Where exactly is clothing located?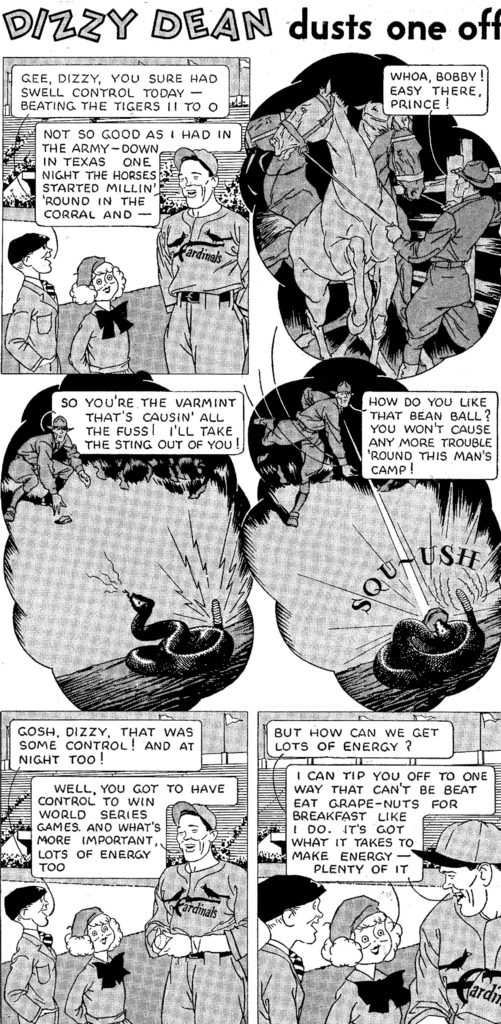
Its bounding box is detection(10, 434, 80, 493).
